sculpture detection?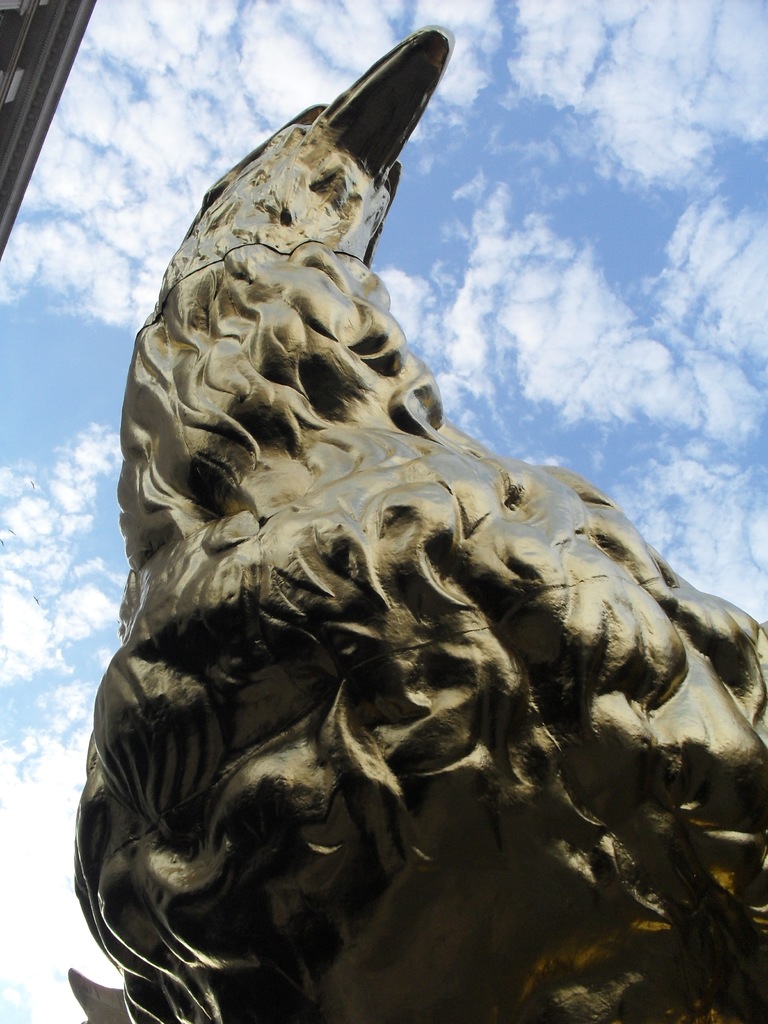
box=[67, 13, 767, 1022]
